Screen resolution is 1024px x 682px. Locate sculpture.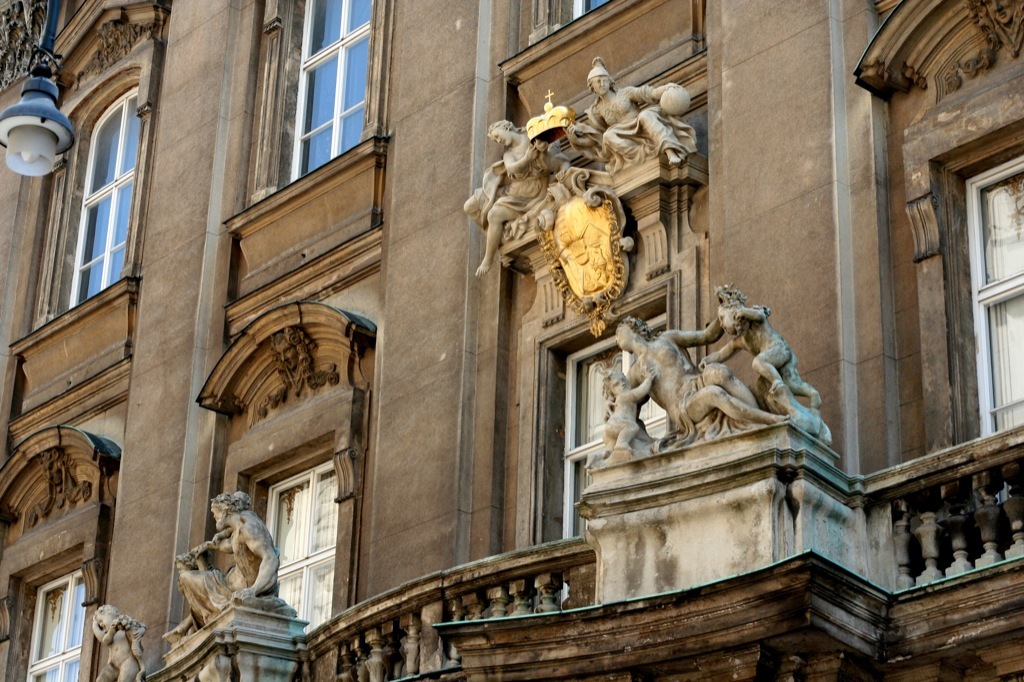
locate(601, 306, 793, 486).
